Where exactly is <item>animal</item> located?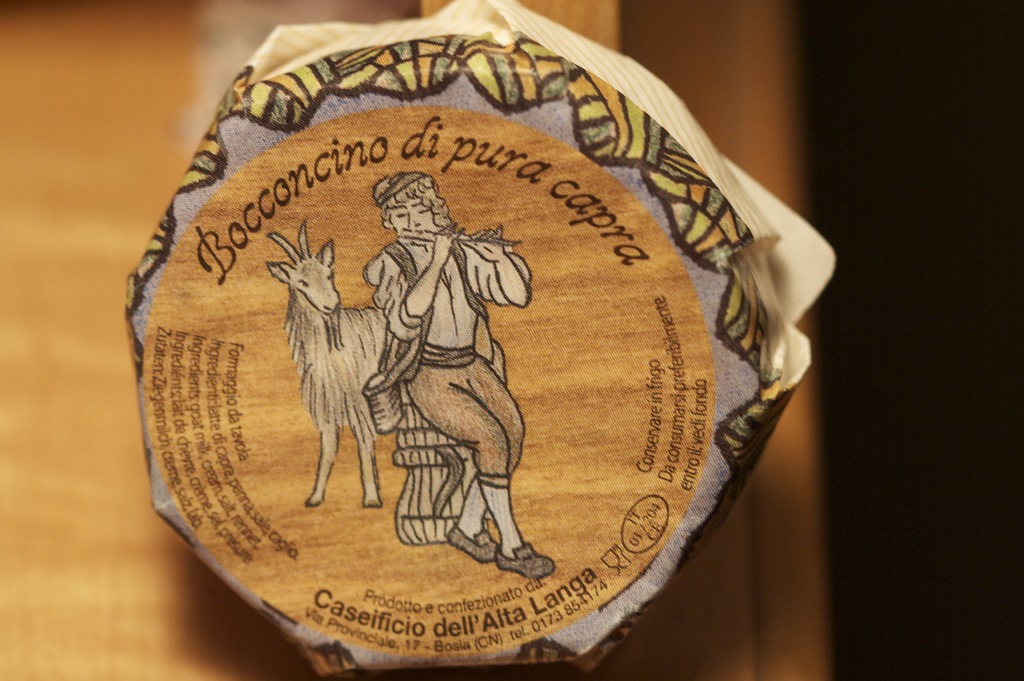
Its bounding box is bbox(266, 221, 386, 506).
